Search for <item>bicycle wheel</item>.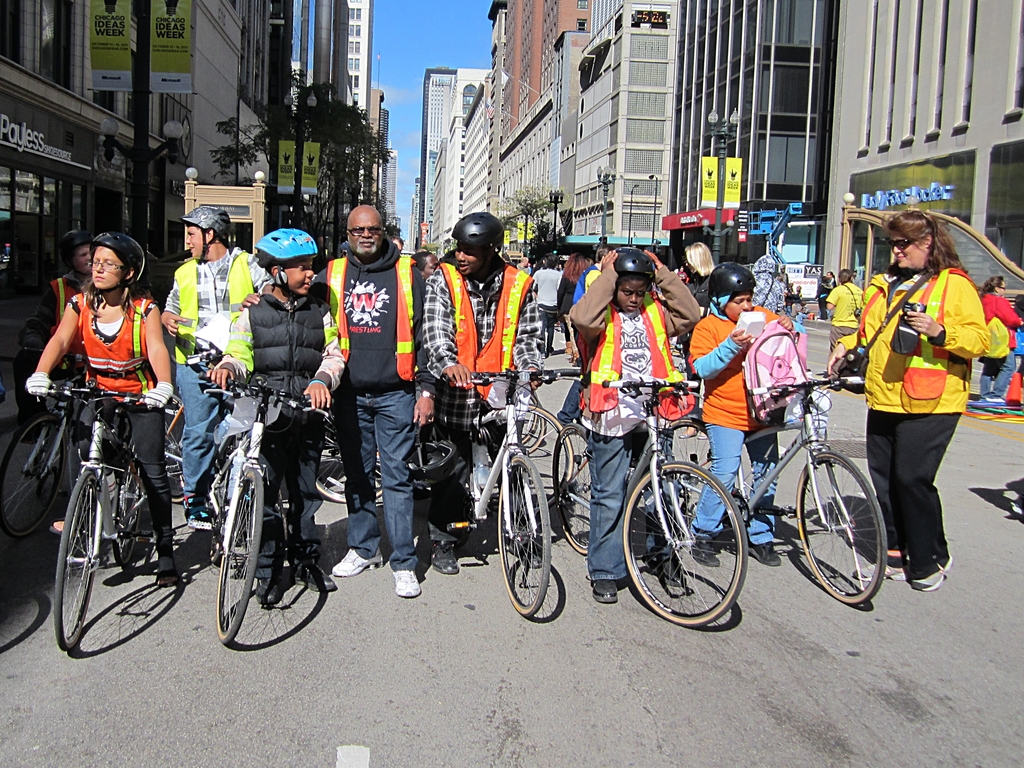
Found at left=108, top=451, right=143, bottom=565.
